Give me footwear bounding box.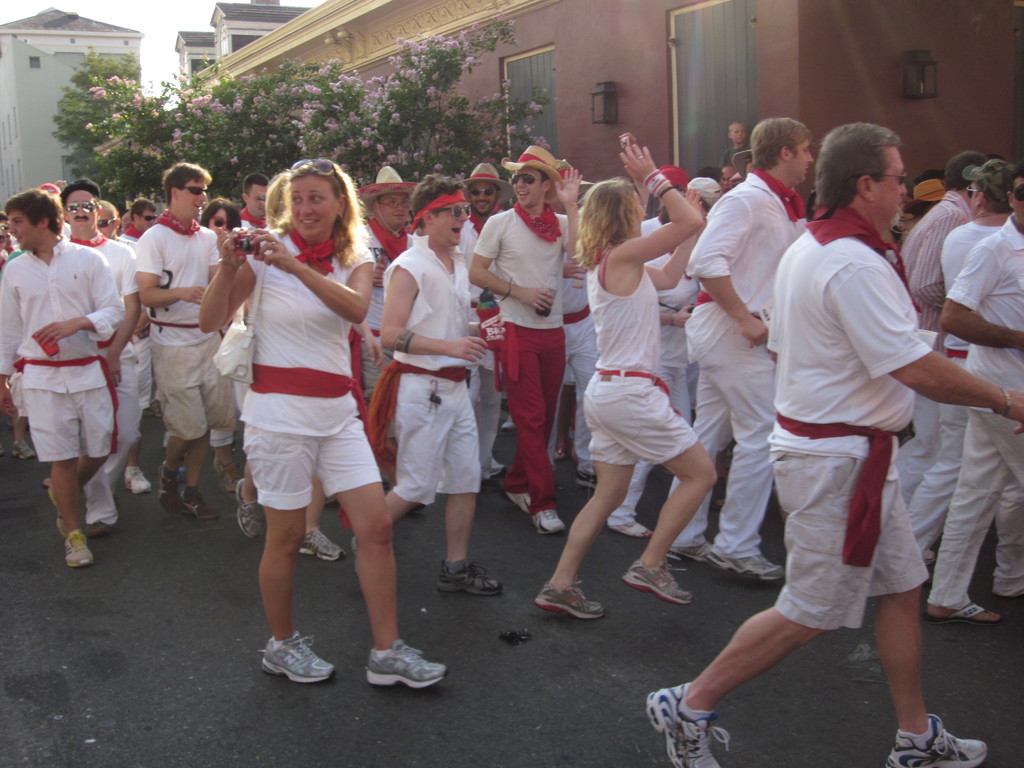
121:463:152:492.
